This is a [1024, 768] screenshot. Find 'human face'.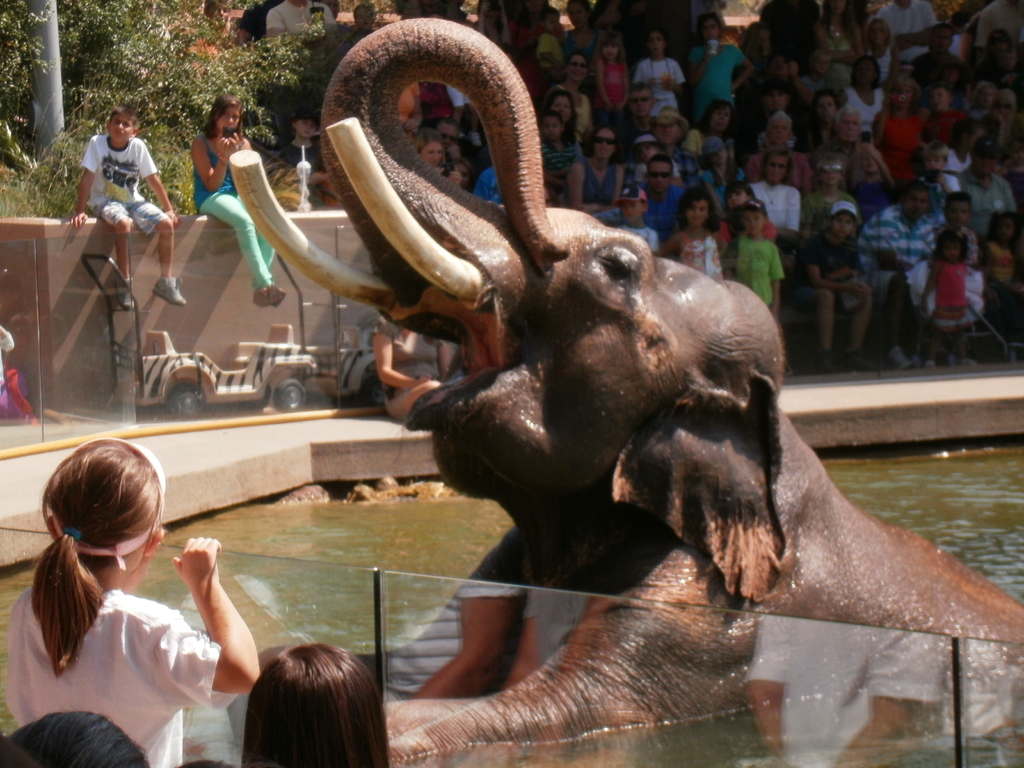
Bounding box: <box>730,190,747,209</box>.
